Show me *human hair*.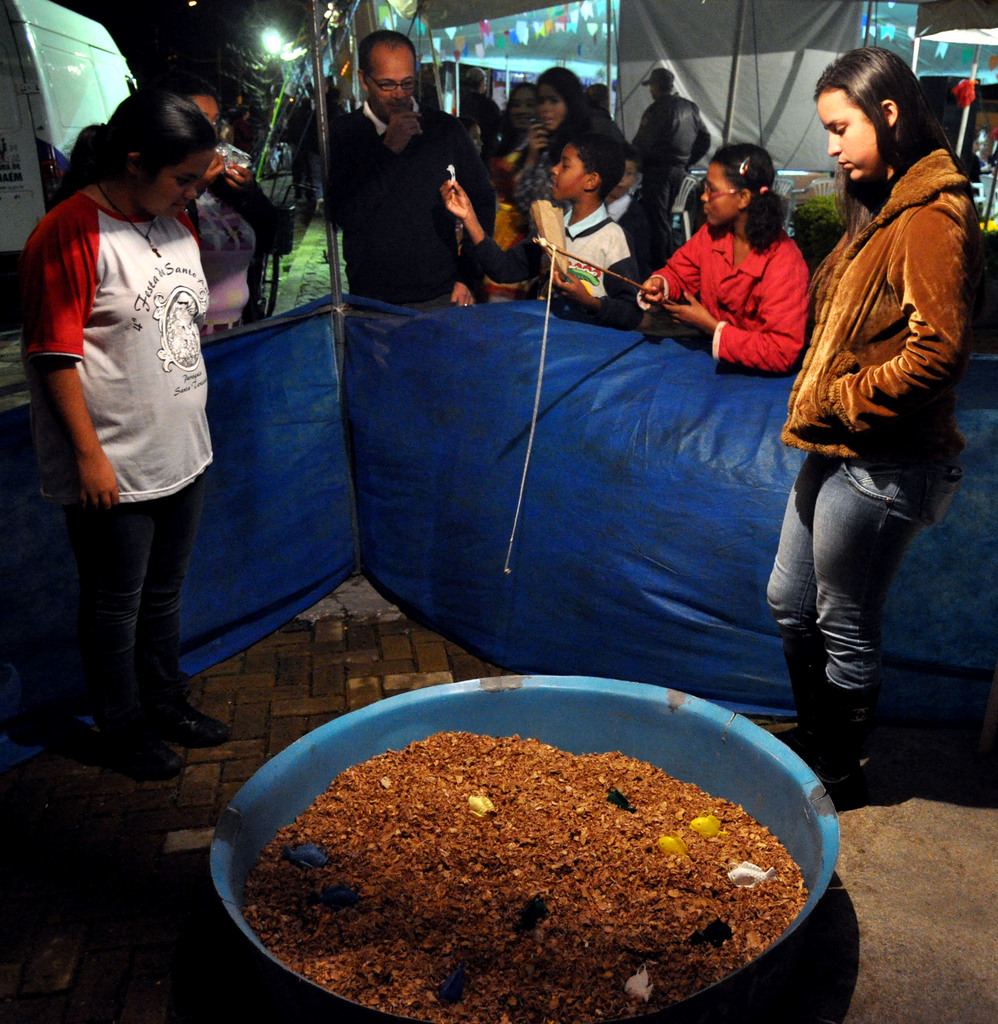
*human hair* is here: Rect(834, 45, 956, 180).
